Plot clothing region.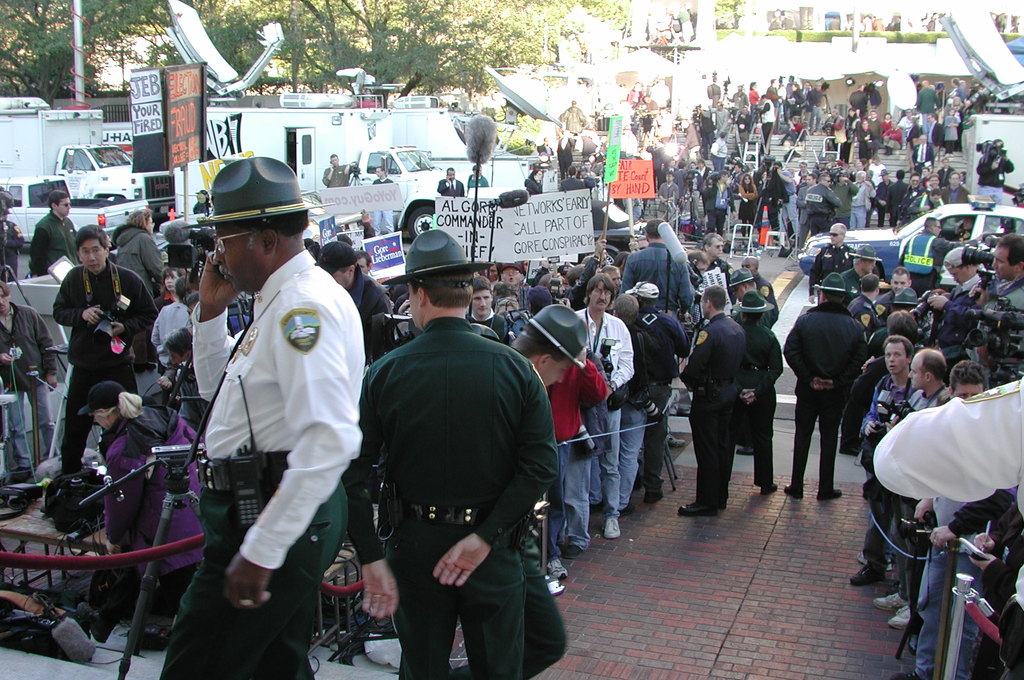
Plotted at select_region(980, 271, 1023, 307).
